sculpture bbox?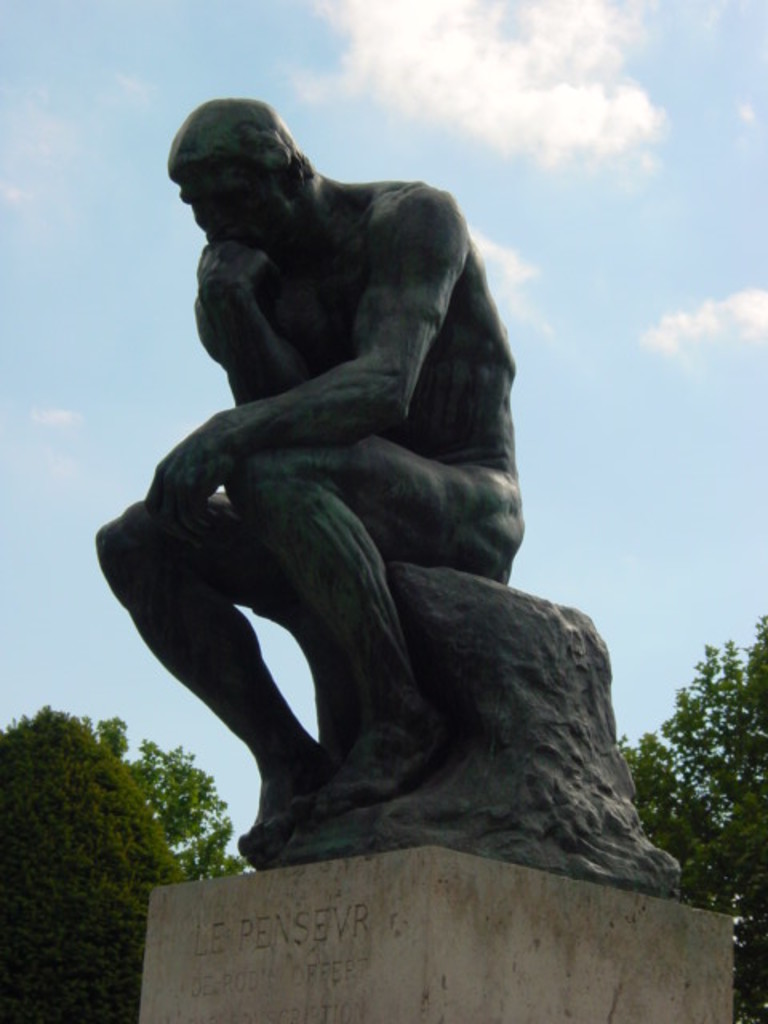
[left=51, top=82, right=678, bottom=917]
